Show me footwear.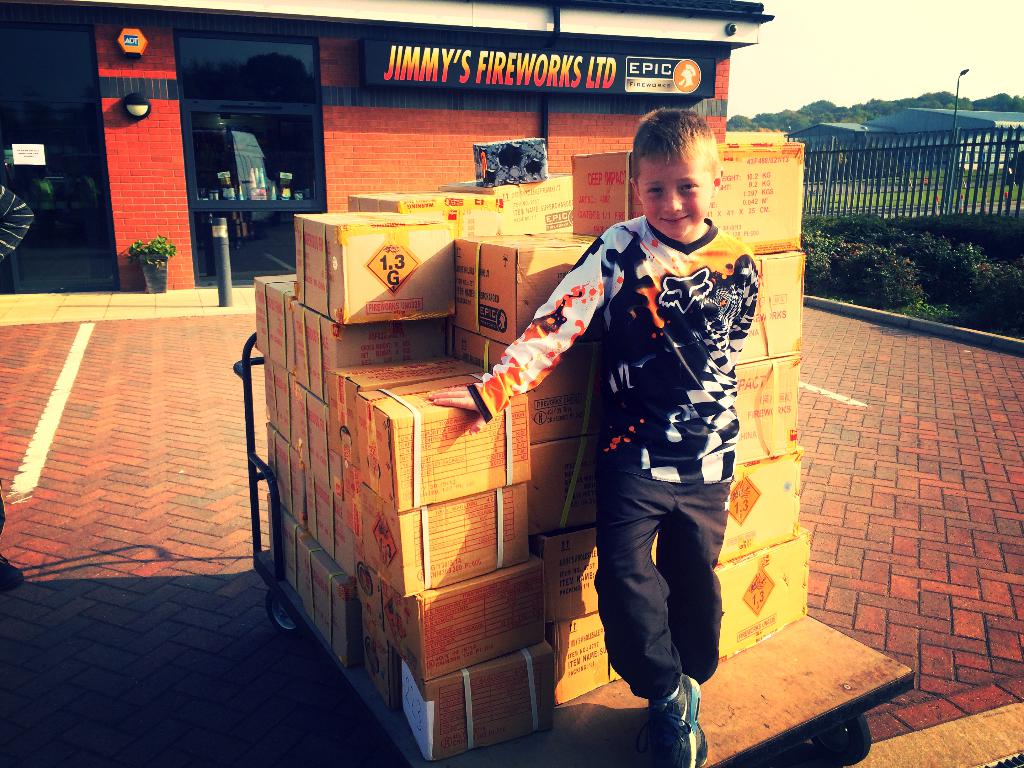
footwear is here: box=[633, 679, 706, 753].
